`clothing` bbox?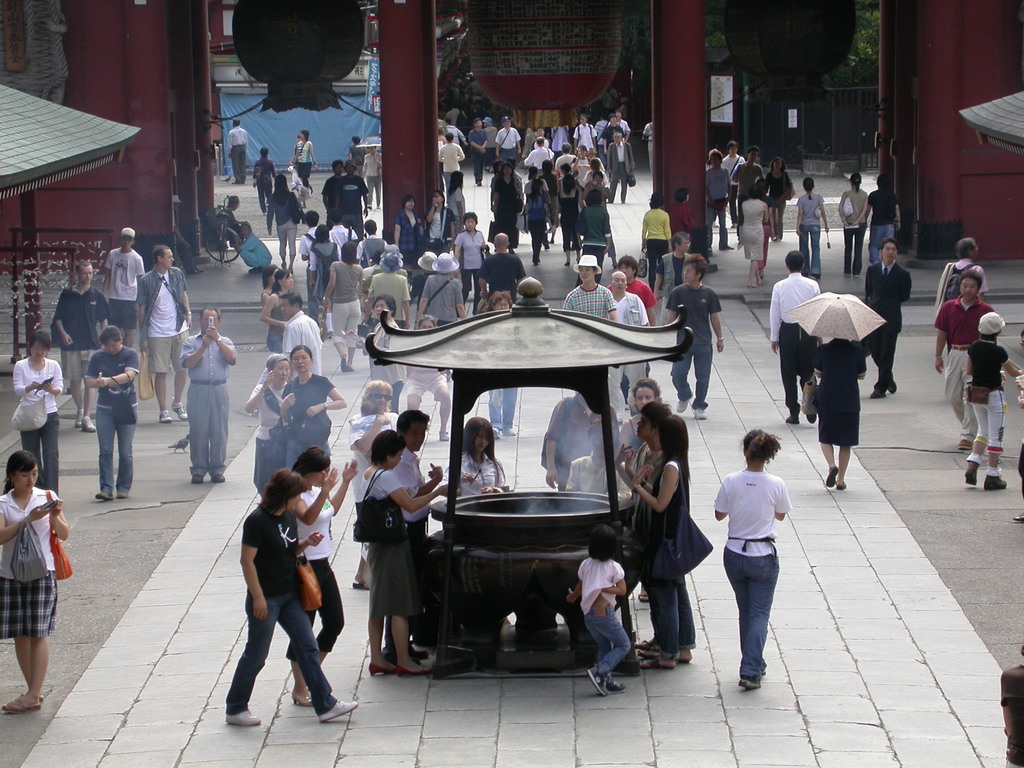
(left=931, top=250, right=983, bottom=289)
